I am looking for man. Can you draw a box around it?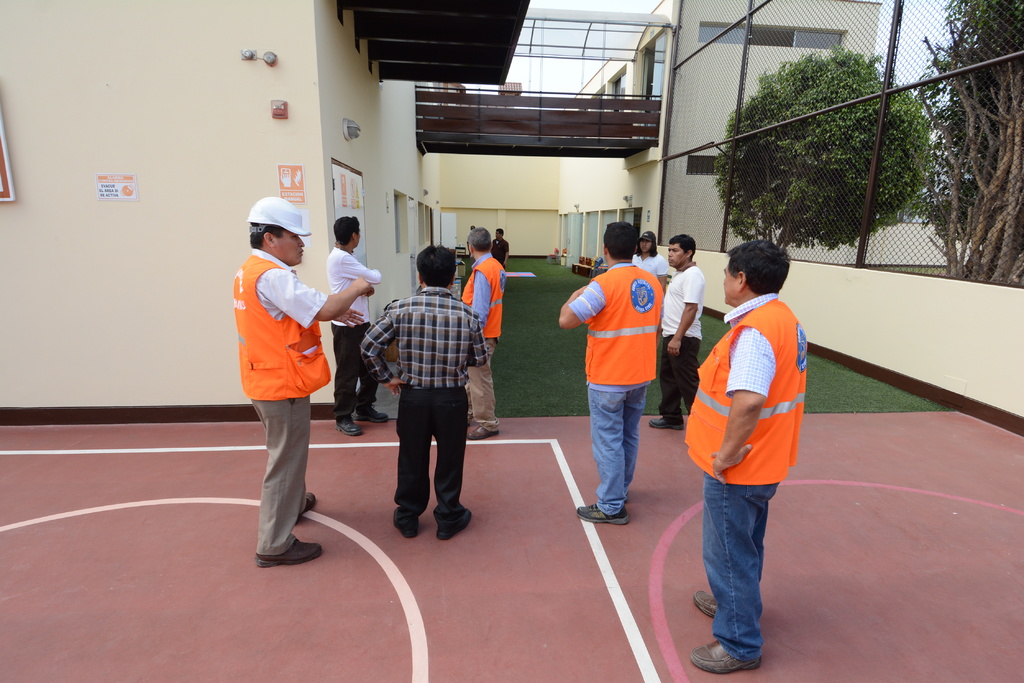
Sure, the bounding box is crop(486, 226, 512, 266).
